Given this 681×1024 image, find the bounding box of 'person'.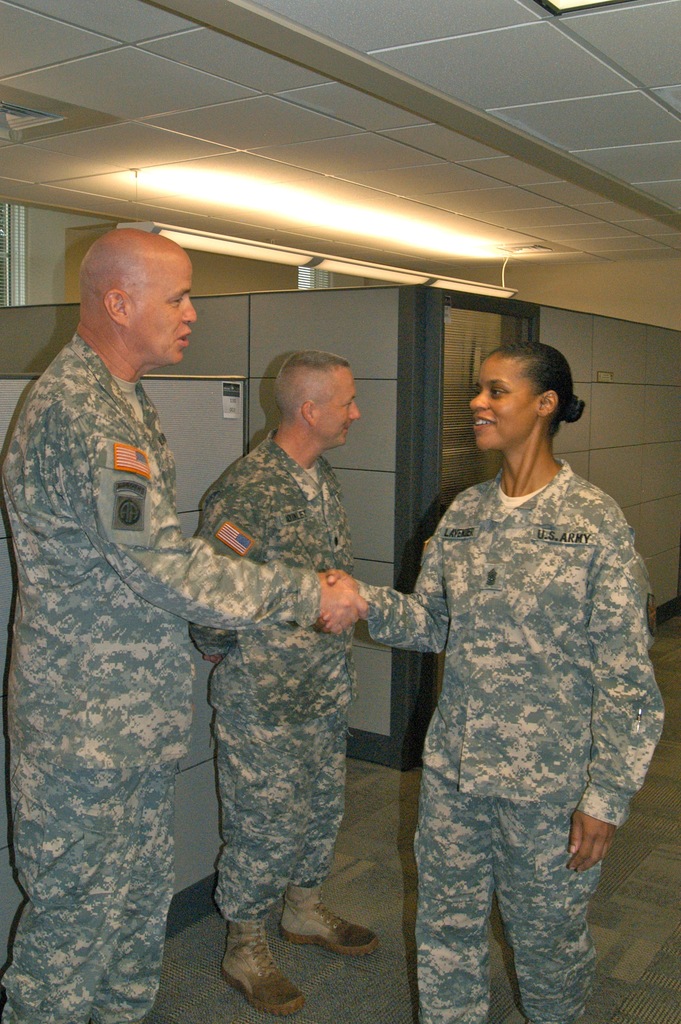
22:243:268:984.
